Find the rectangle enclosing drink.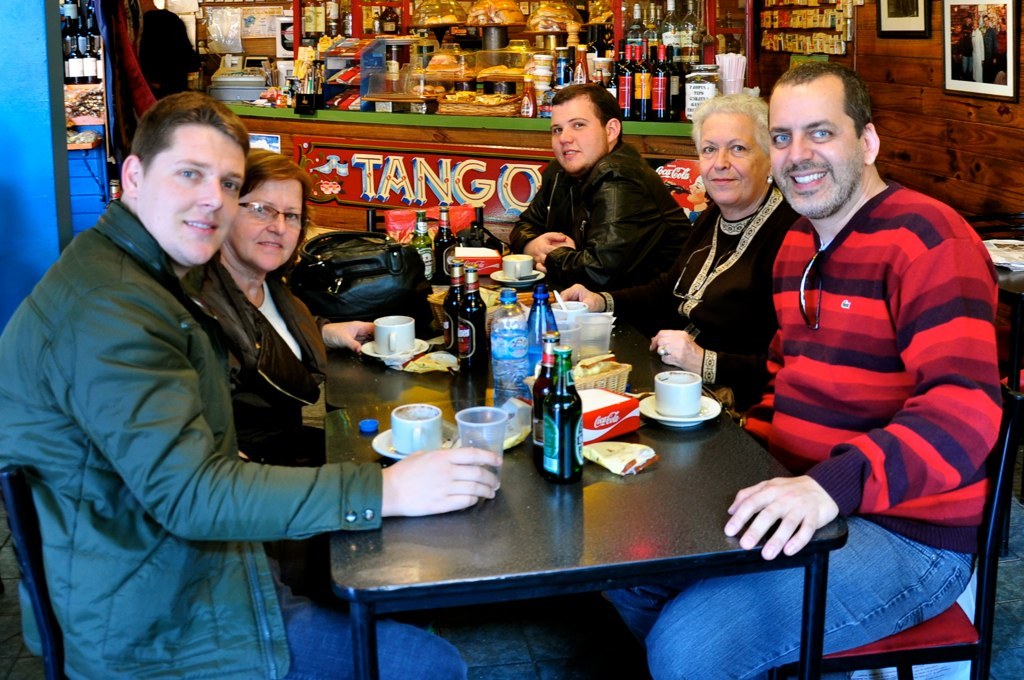
<region>431, 202, 455, 282</region>.
